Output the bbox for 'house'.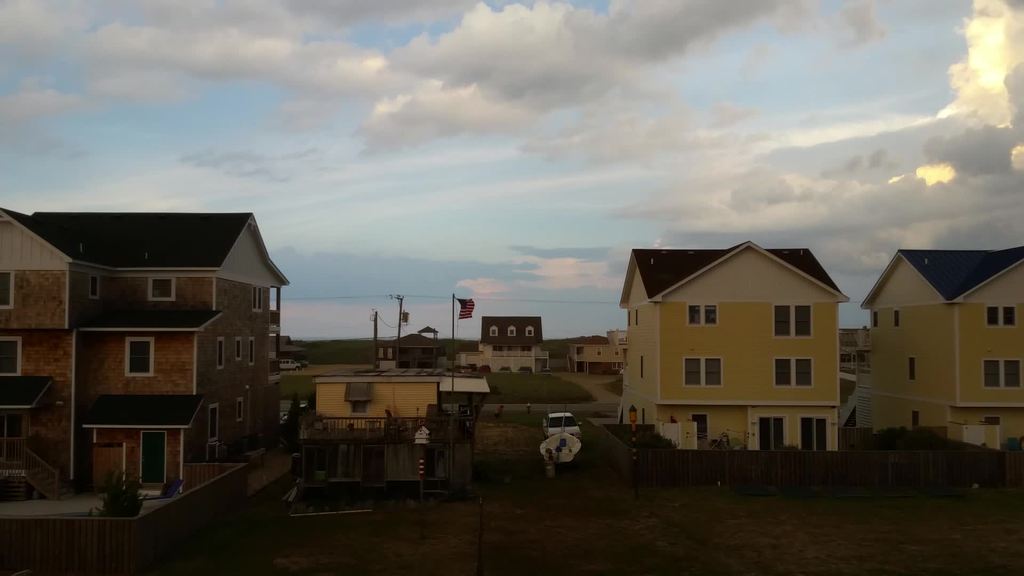
detection(0, 212, 288, 488).
